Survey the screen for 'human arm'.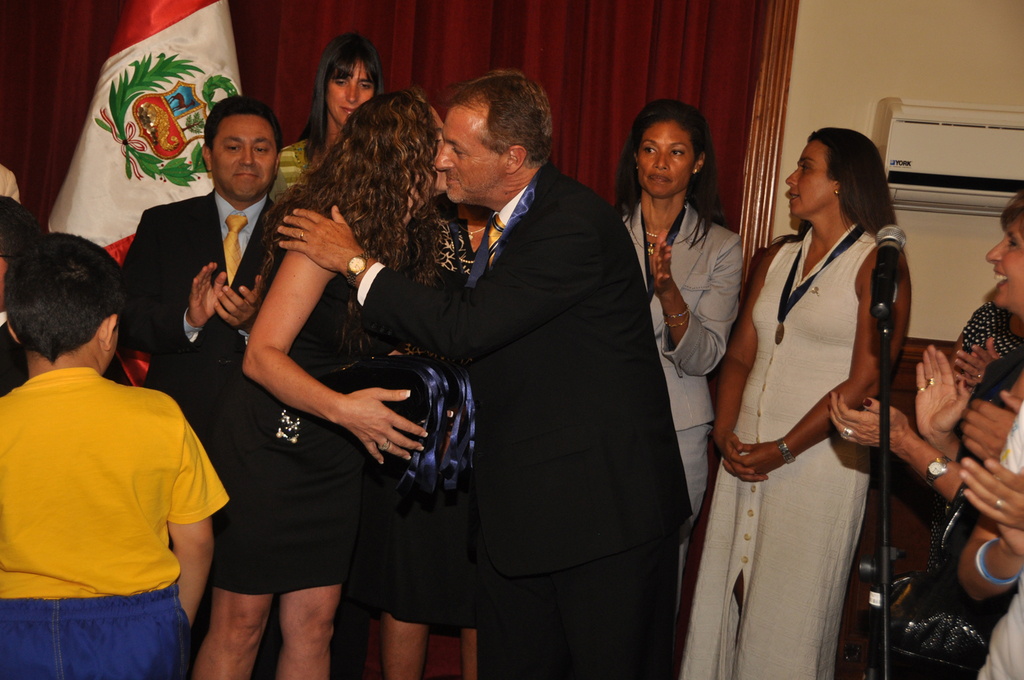
Survey found: bbox=[651, 225, 748, 377].
